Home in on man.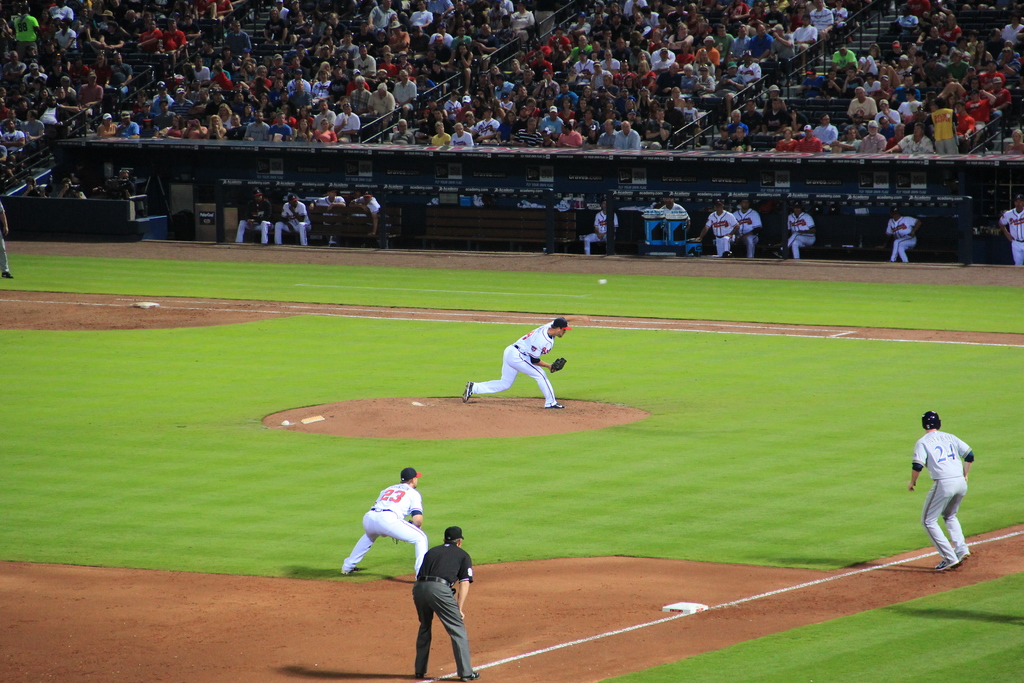
Homed in at (x1=232, y1=188, x2=275, y2=243).
